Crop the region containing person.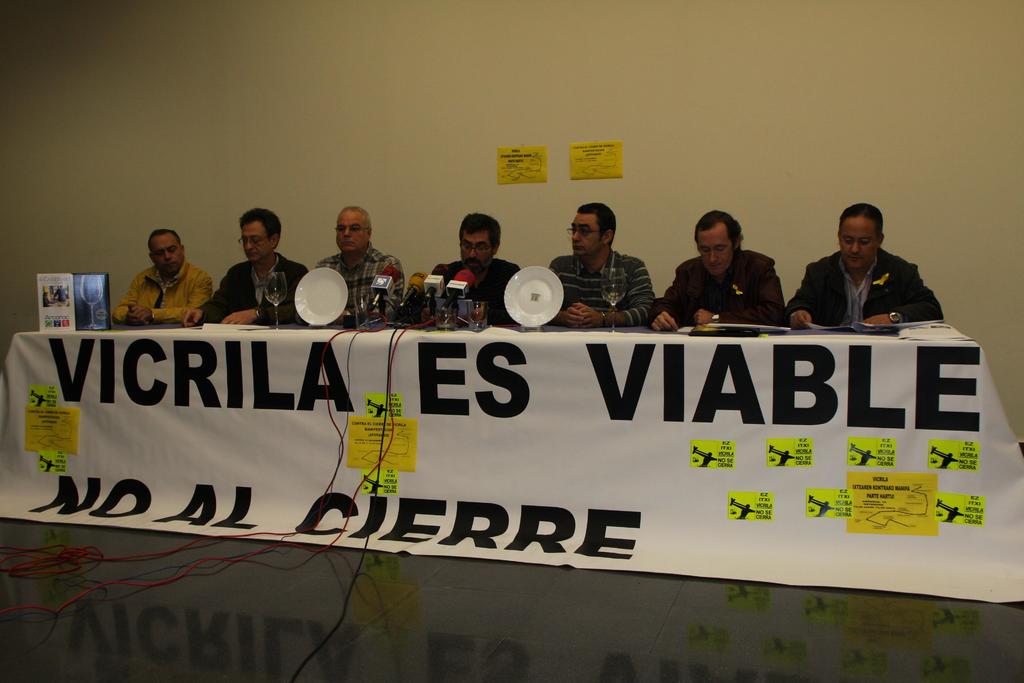
Crop region: detection(42, 290, 55, 306).
